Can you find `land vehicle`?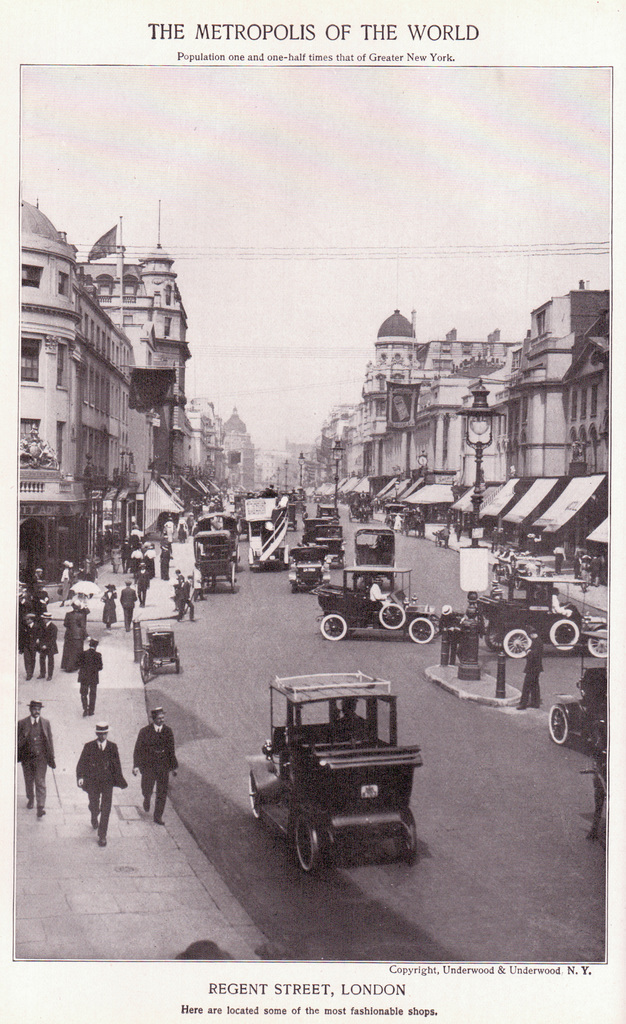
Yes, bounding box: (x1=475, y1=575, x2=606, y2=659).
